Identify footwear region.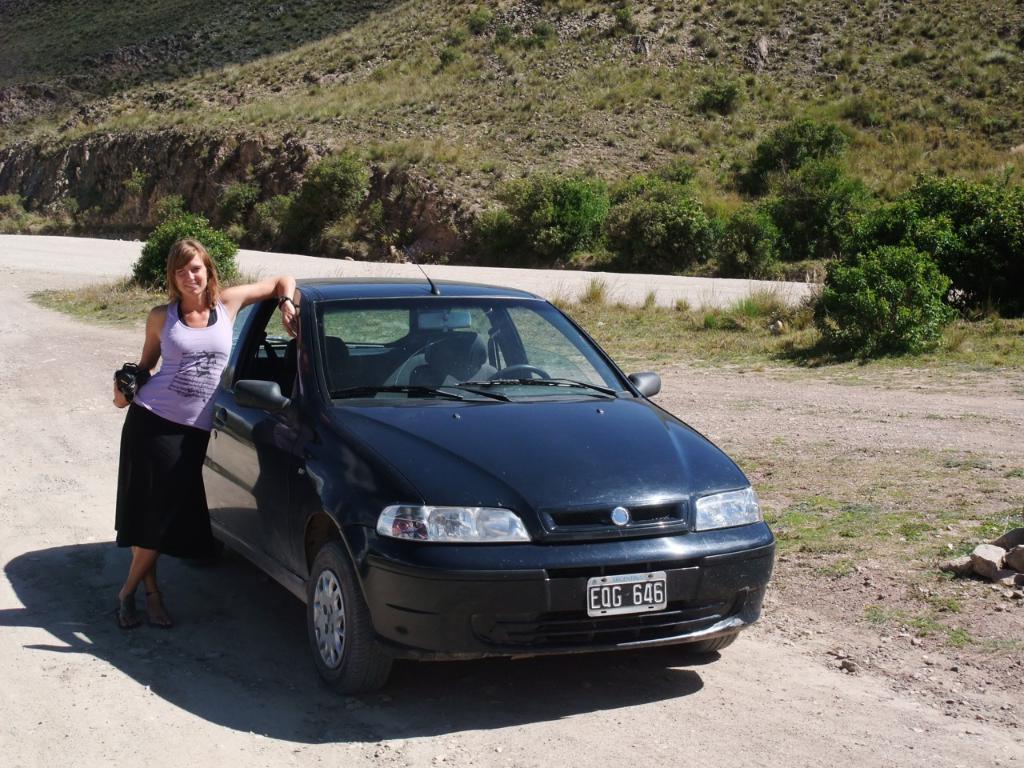
Region: x1=120 y1=594 x2=136 y2=630.
